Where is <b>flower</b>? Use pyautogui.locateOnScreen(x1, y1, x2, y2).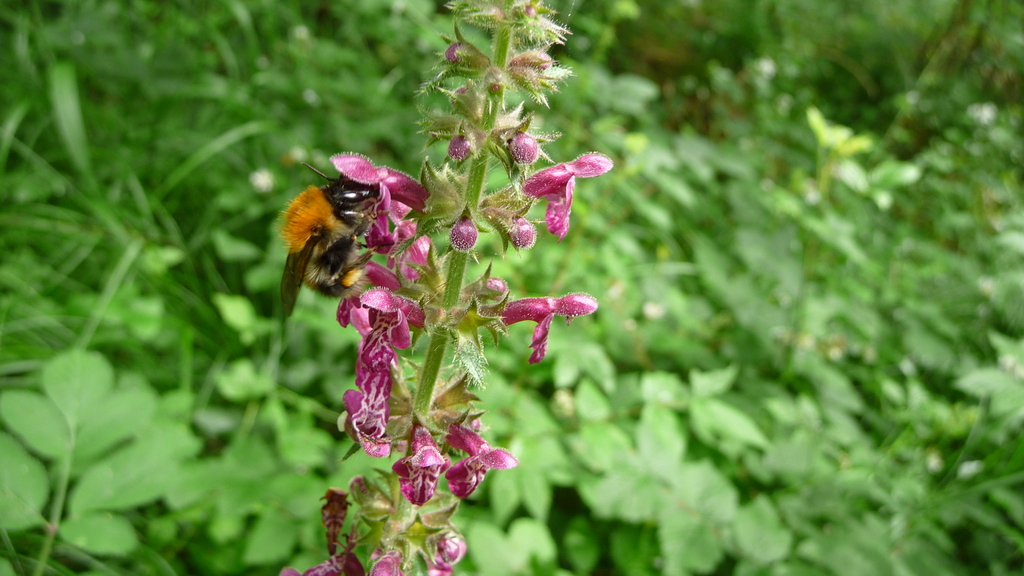
pyautogui.locateOnScreen(475, 268, 595, 356).
